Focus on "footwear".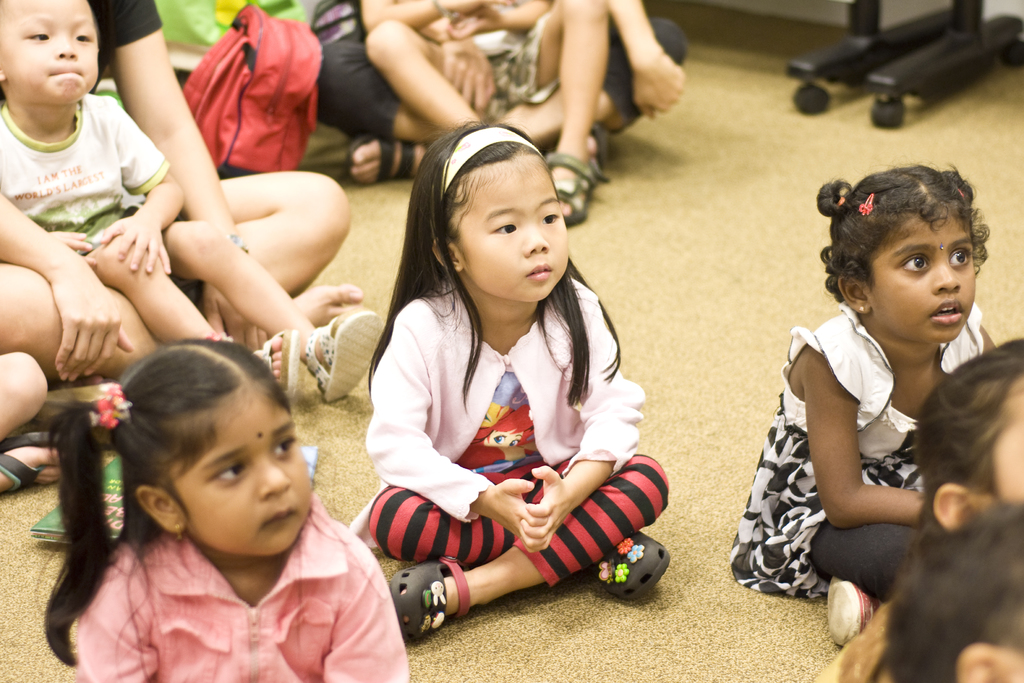
Focused at box=[342, 130, 430, 181].
